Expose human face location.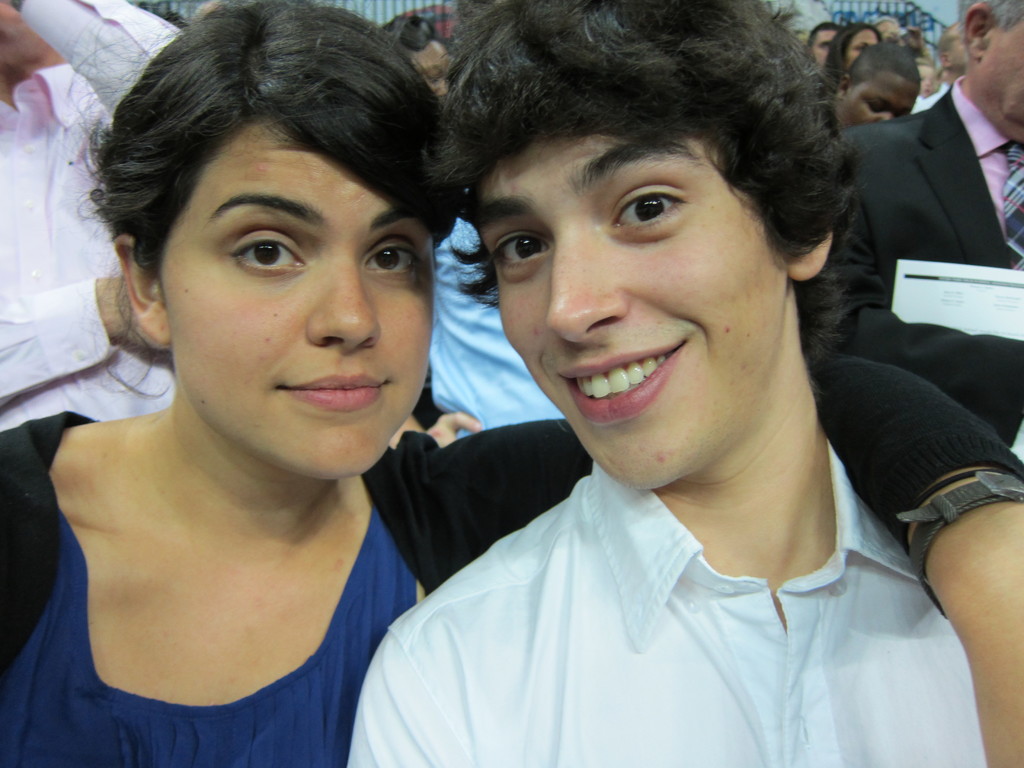
Exposed at bbox(154, 131, 438, 481).
